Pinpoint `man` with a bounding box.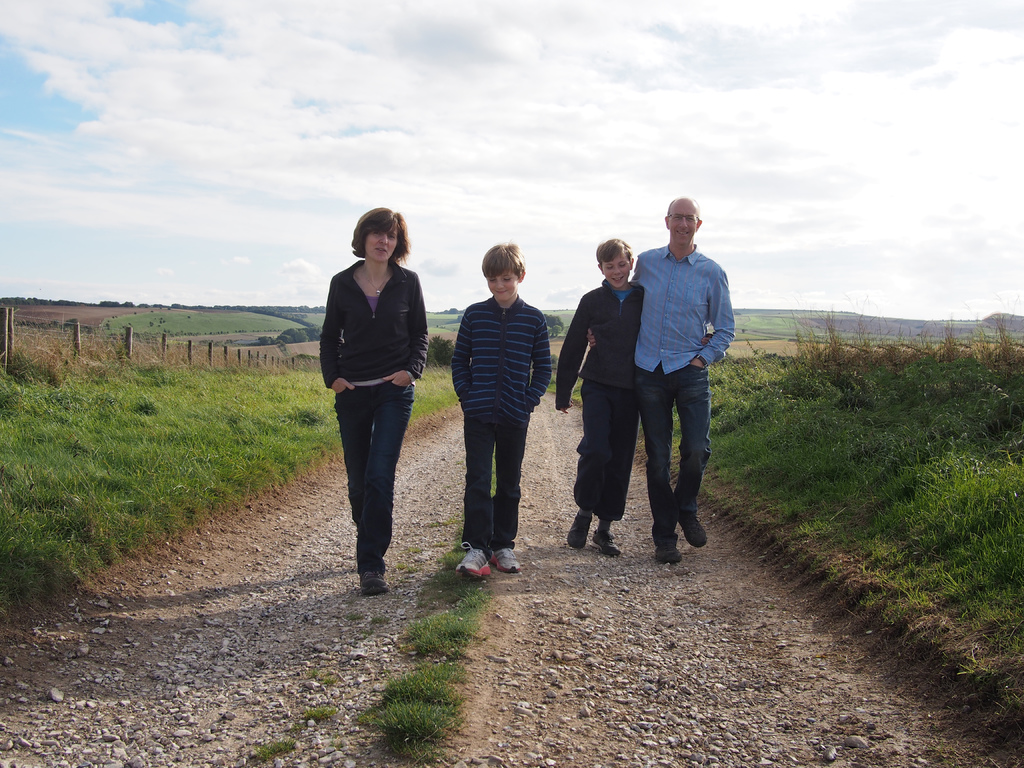
[x1=632, y1=191, x2=730, y2=547].
